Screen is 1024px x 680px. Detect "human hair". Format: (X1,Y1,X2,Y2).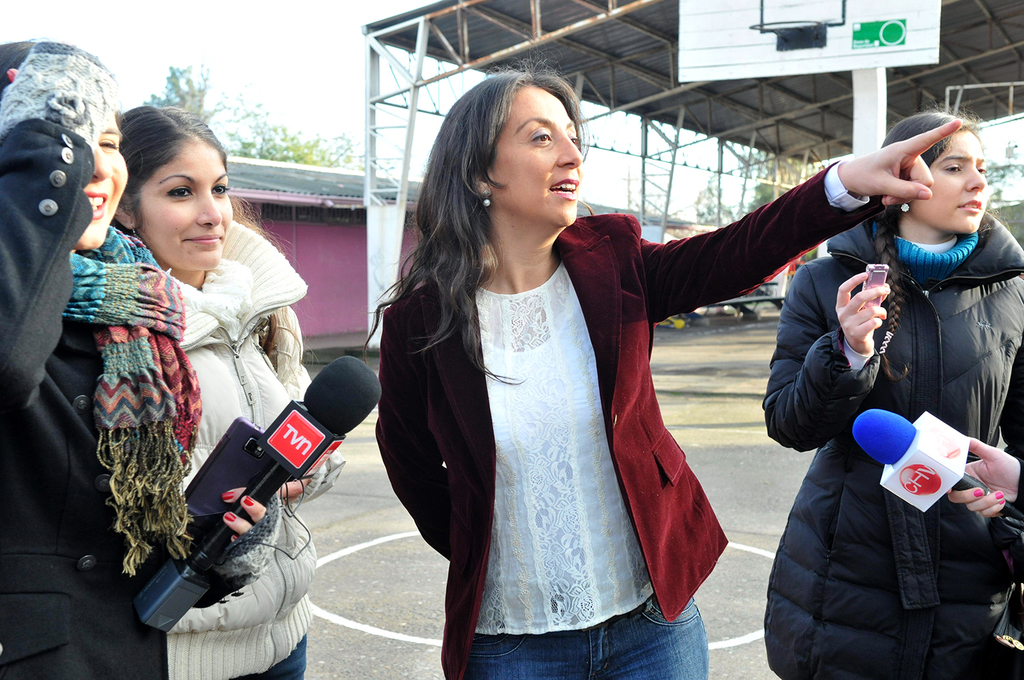
(396,67,603,403).
